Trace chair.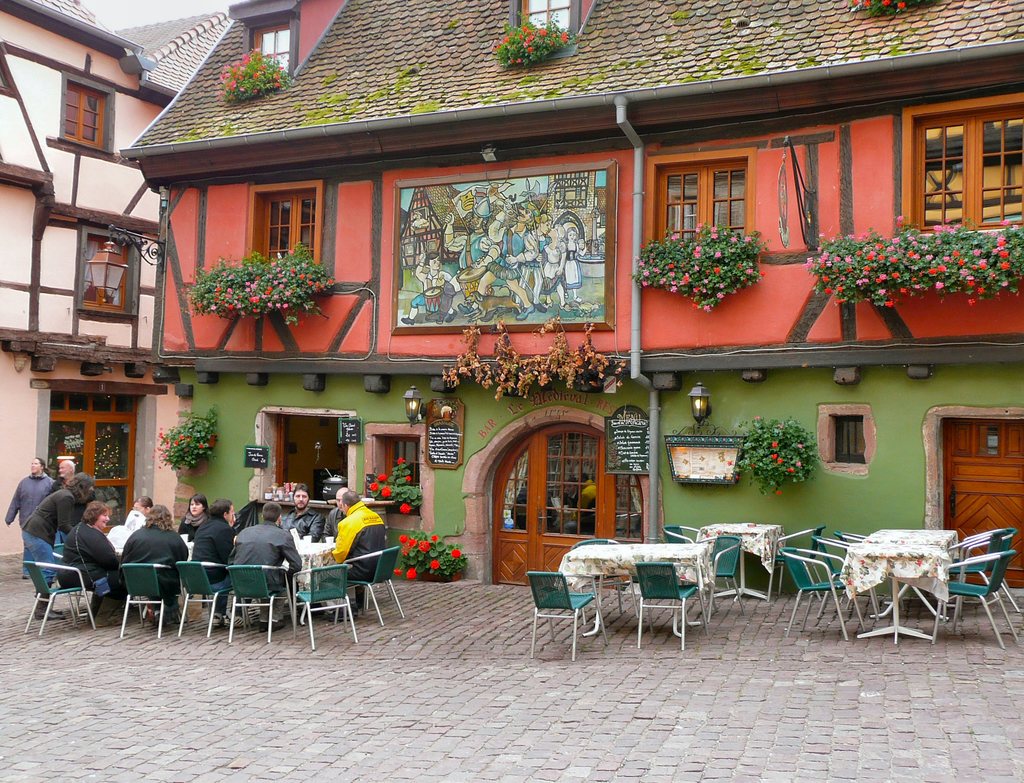
Traced to 665 521 688 546.
